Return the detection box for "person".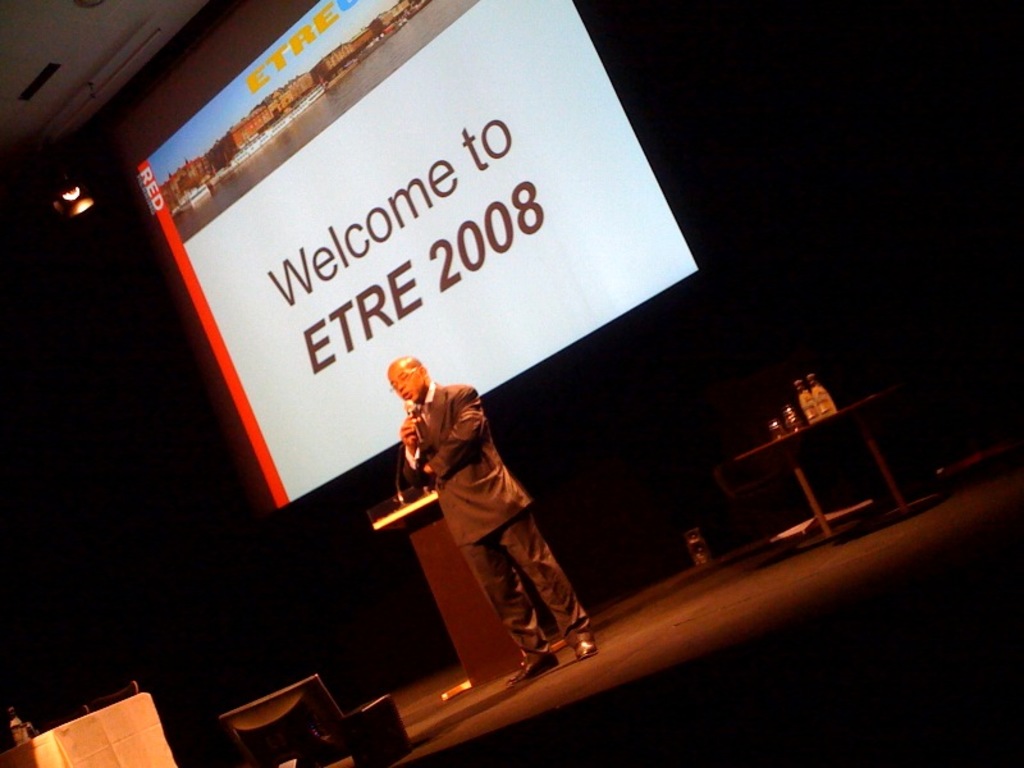
box(372, 356, 596, 684).
